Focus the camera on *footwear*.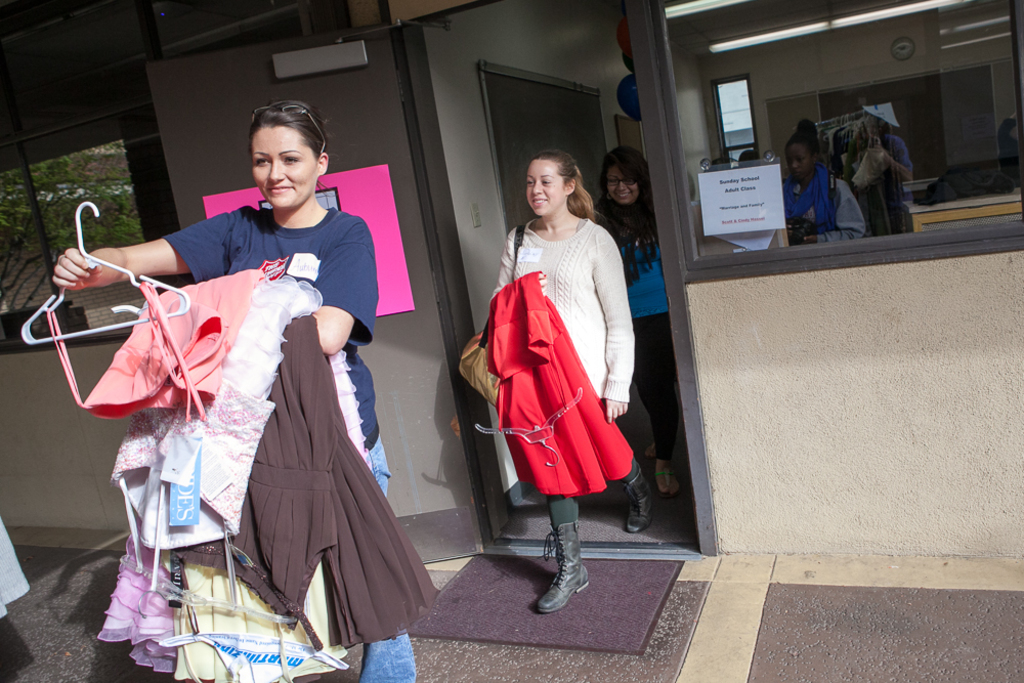
Focus region: bbox=(653, 456, 684, 494).
